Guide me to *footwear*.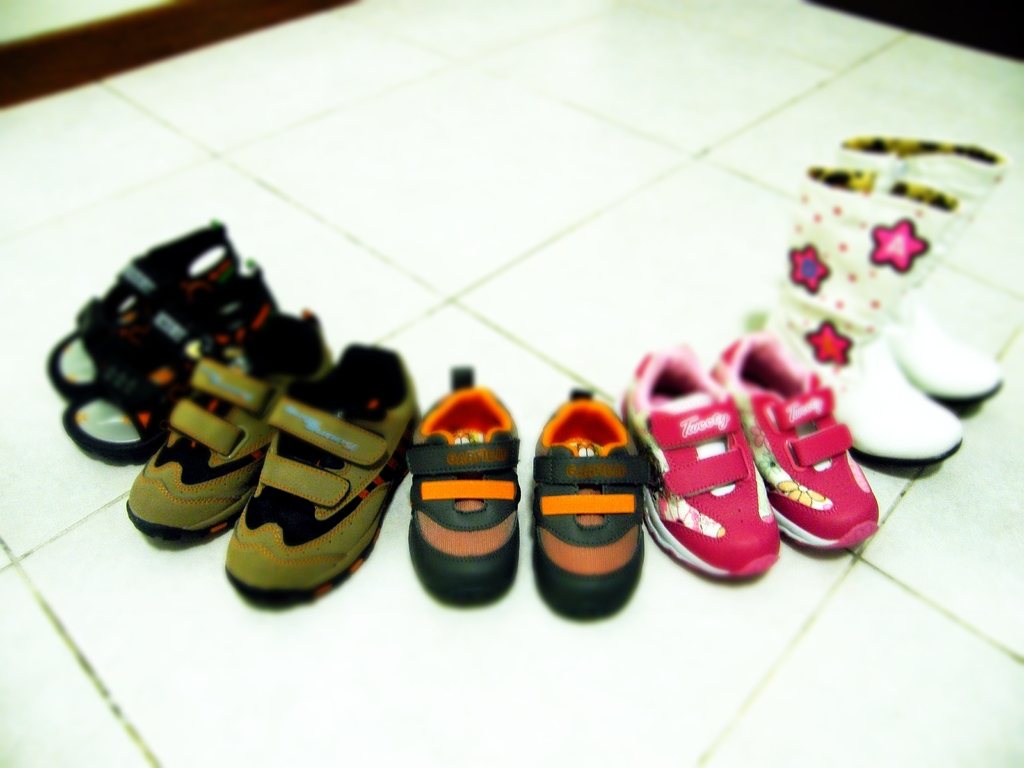
Guidance: detection(212, 335, 427, 611).
